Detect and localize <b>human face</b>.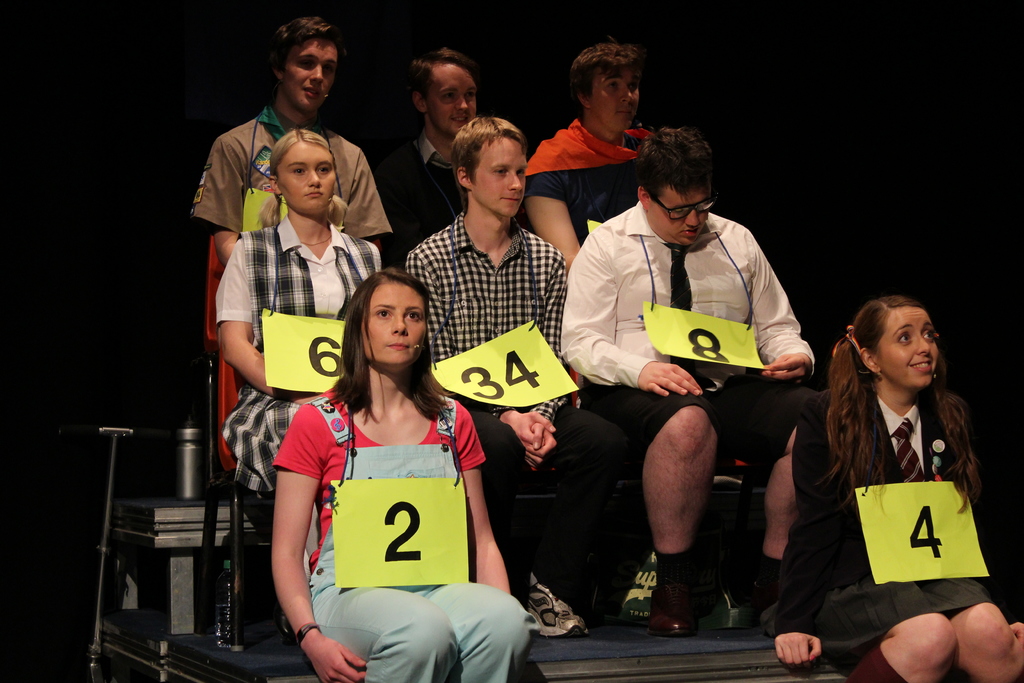
Localized at box(371, 283, 430, 374).
